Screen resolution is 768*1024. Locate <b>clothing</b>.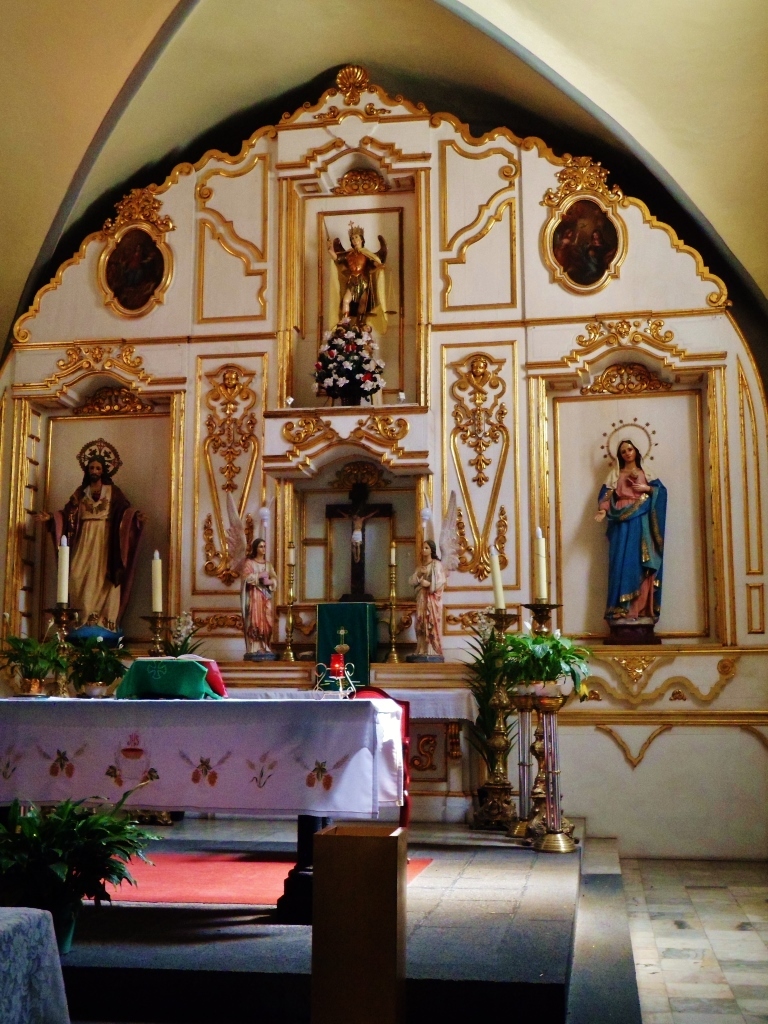
243/556/279/639.
